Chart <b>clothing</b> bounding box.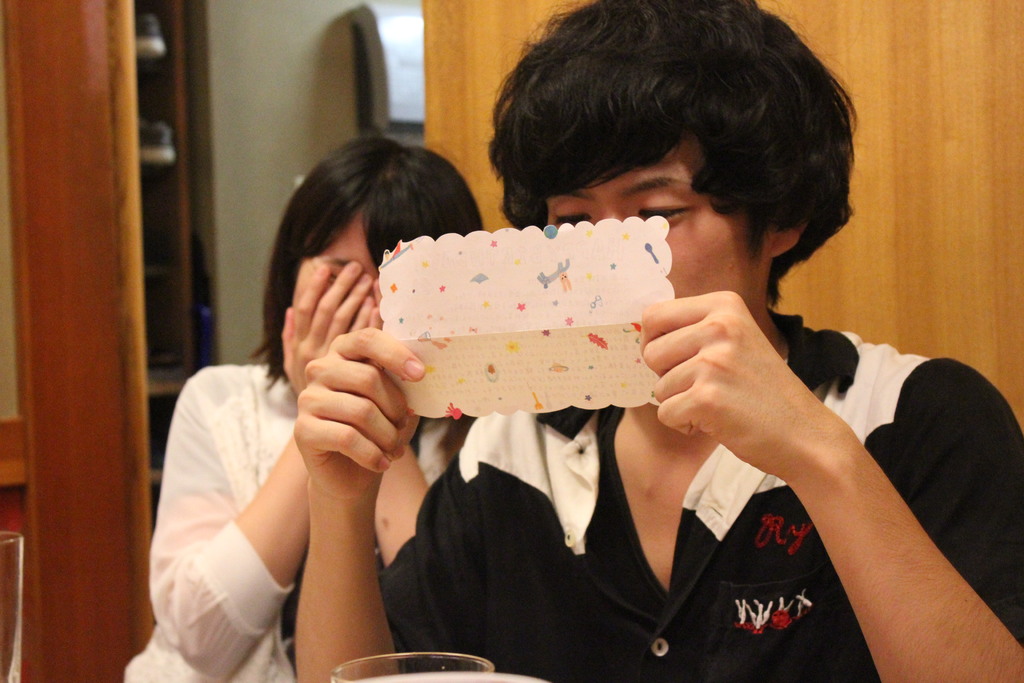
Charted: (x1=125, y1=362, x2=461, y2=682).
